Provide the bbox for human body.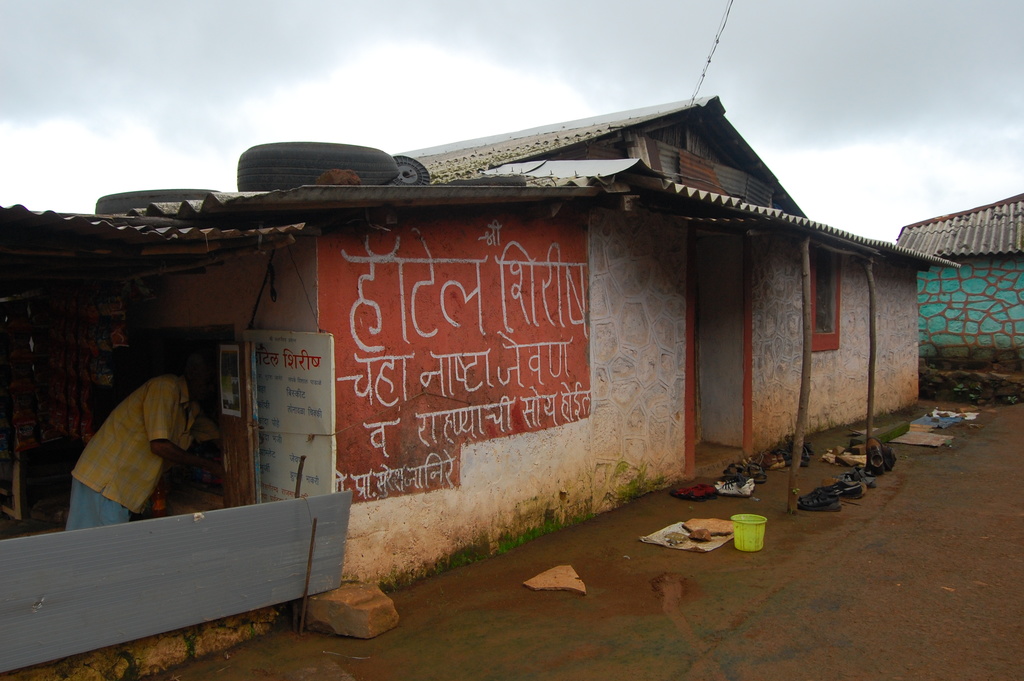
left=77, top=352, right=233, bottom=531.
